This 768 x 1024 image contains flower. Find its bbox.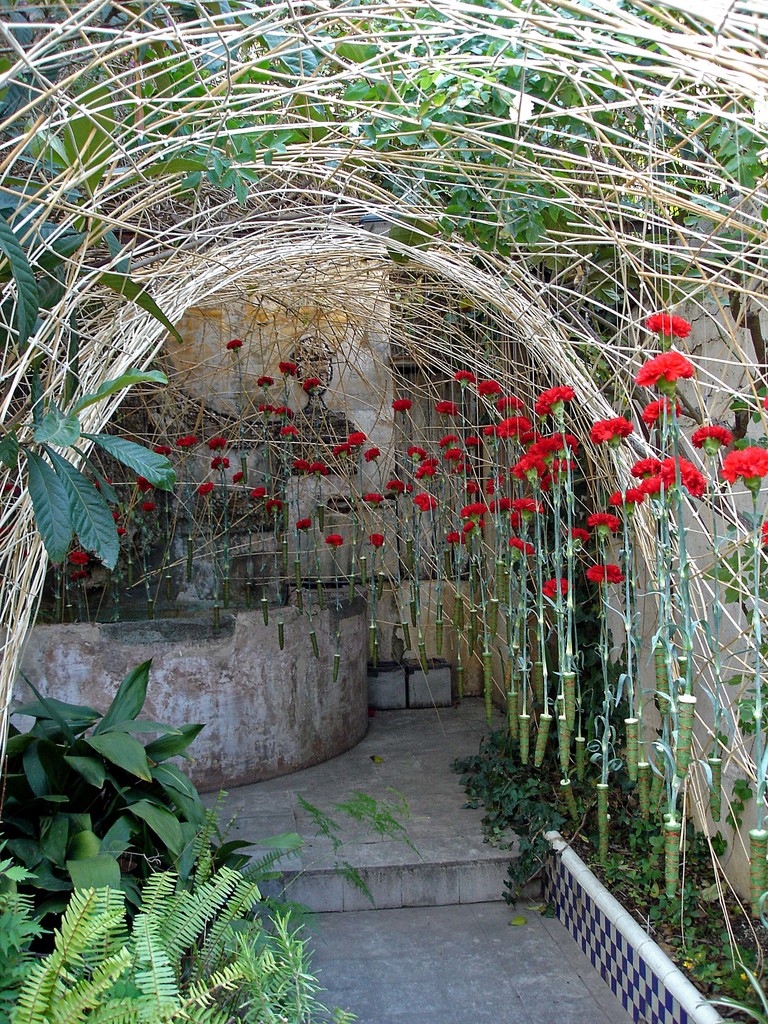
BBox(348, 431, 367, 447).
